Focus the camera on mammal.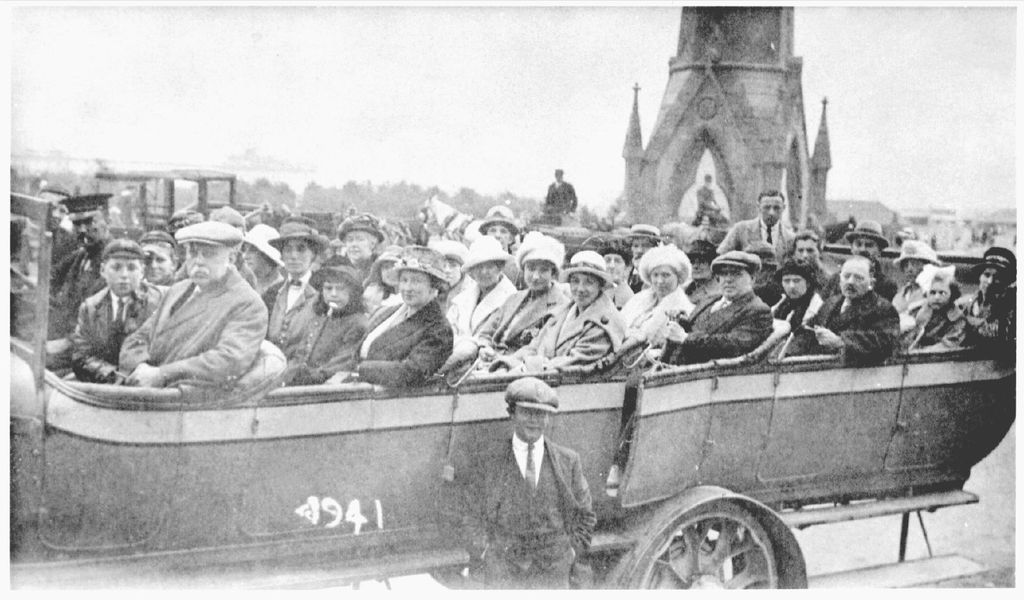
Focus region: detection(255, 219, 330, 348).
